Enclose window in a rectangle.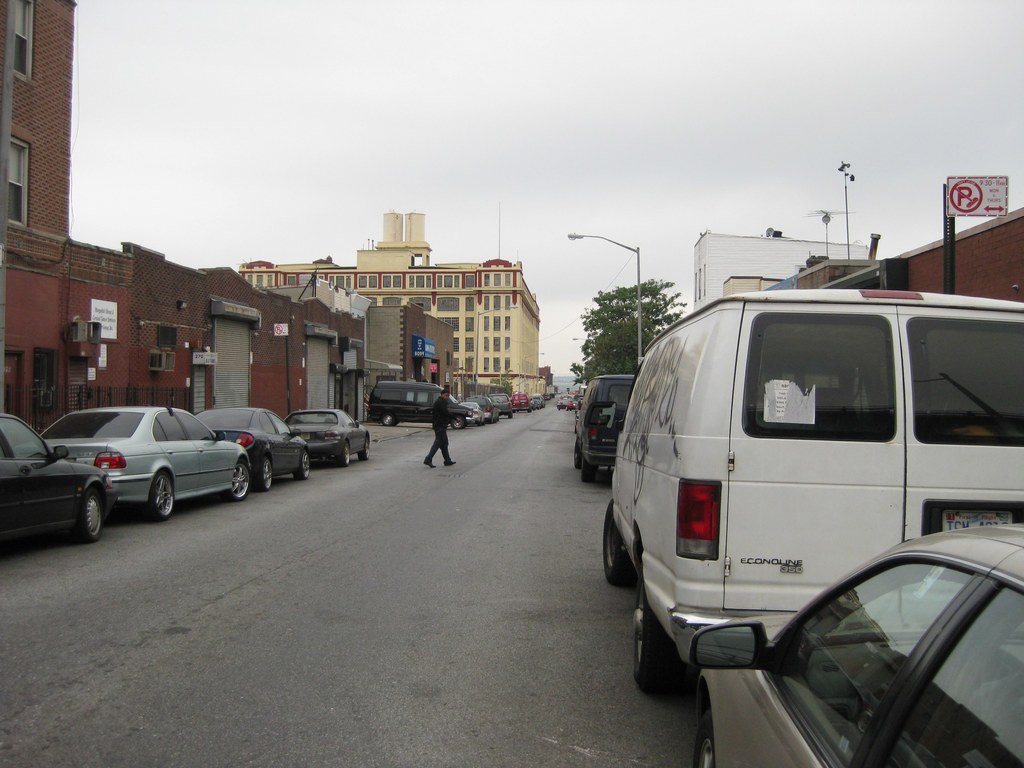
box(445, 351, 451, 366).
